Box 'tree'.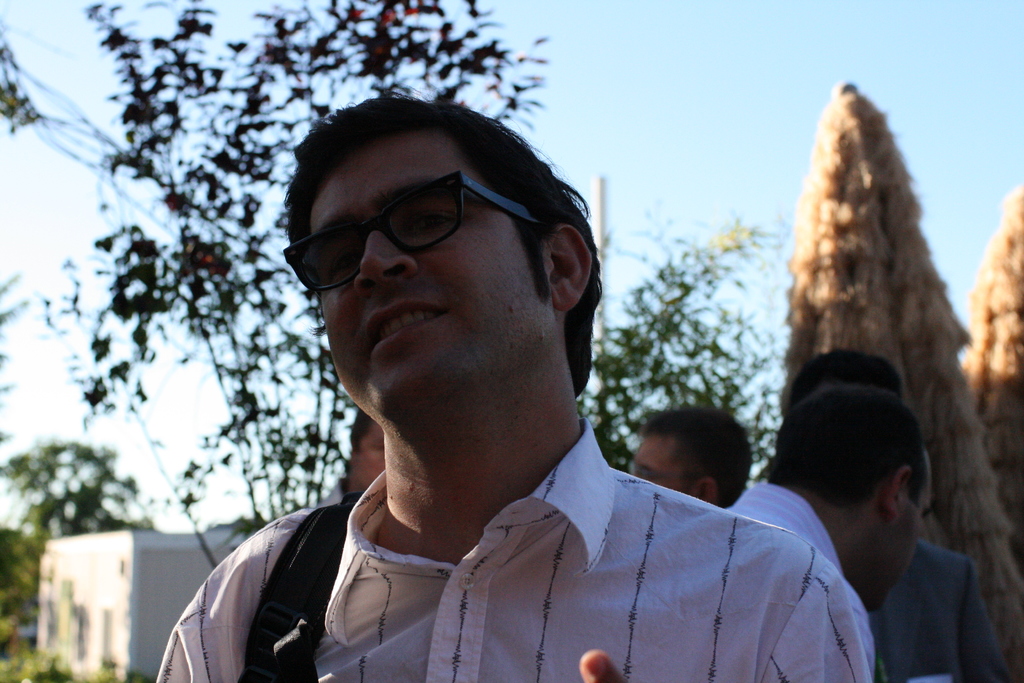
755, 52, 1002, 573.
